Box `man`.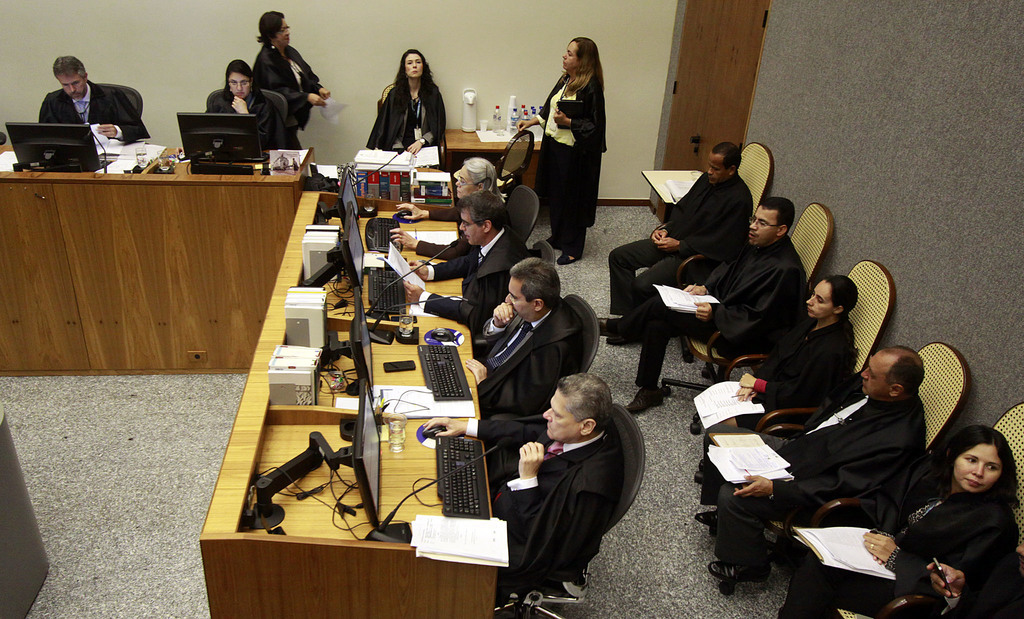
<box>33,51,140,146</box>.
